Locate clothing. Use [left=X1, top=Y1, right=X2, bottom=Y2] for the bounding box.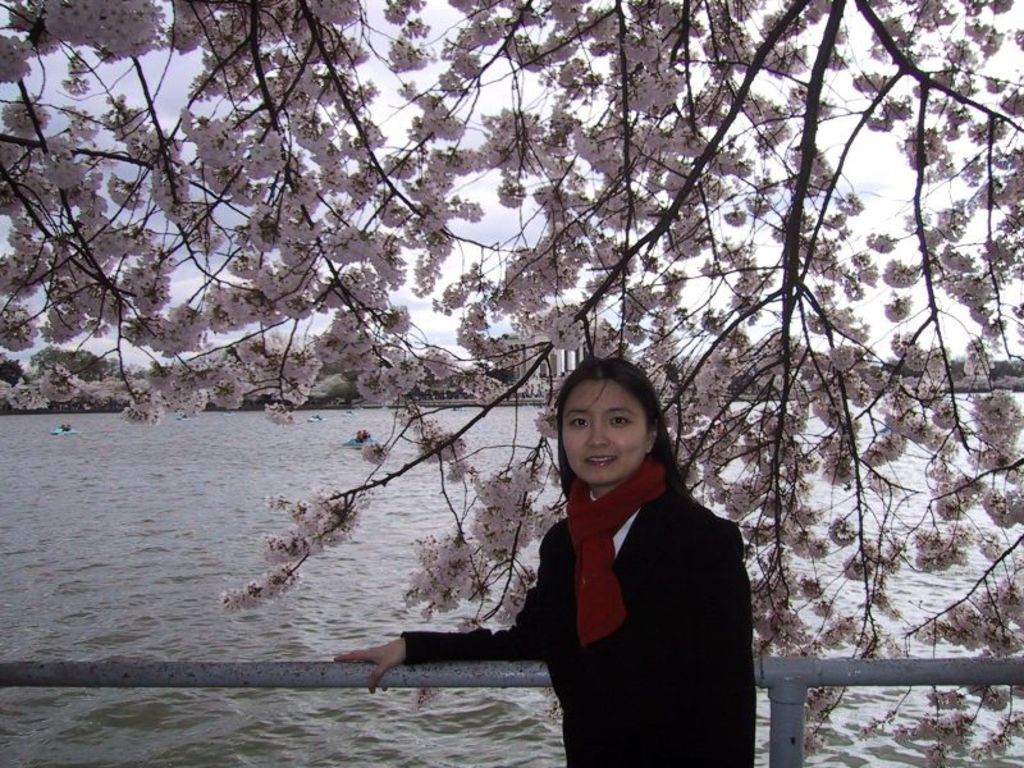
[left=401, top=451, right=759, bottom=767].
